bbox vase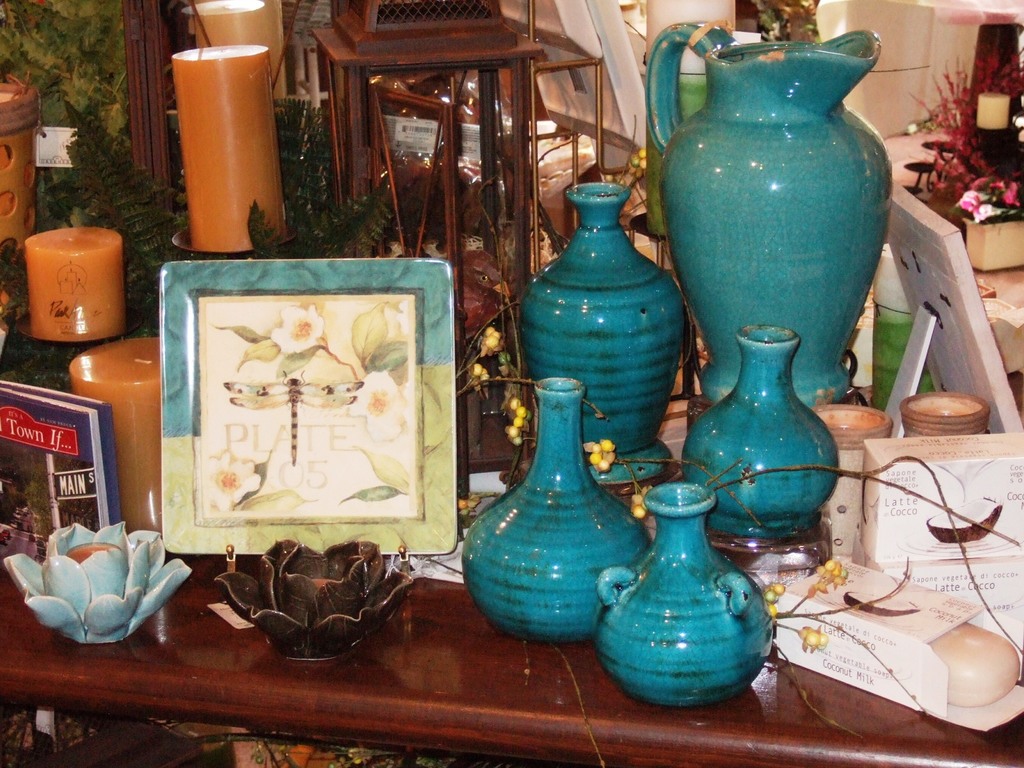
682/321/842/540
